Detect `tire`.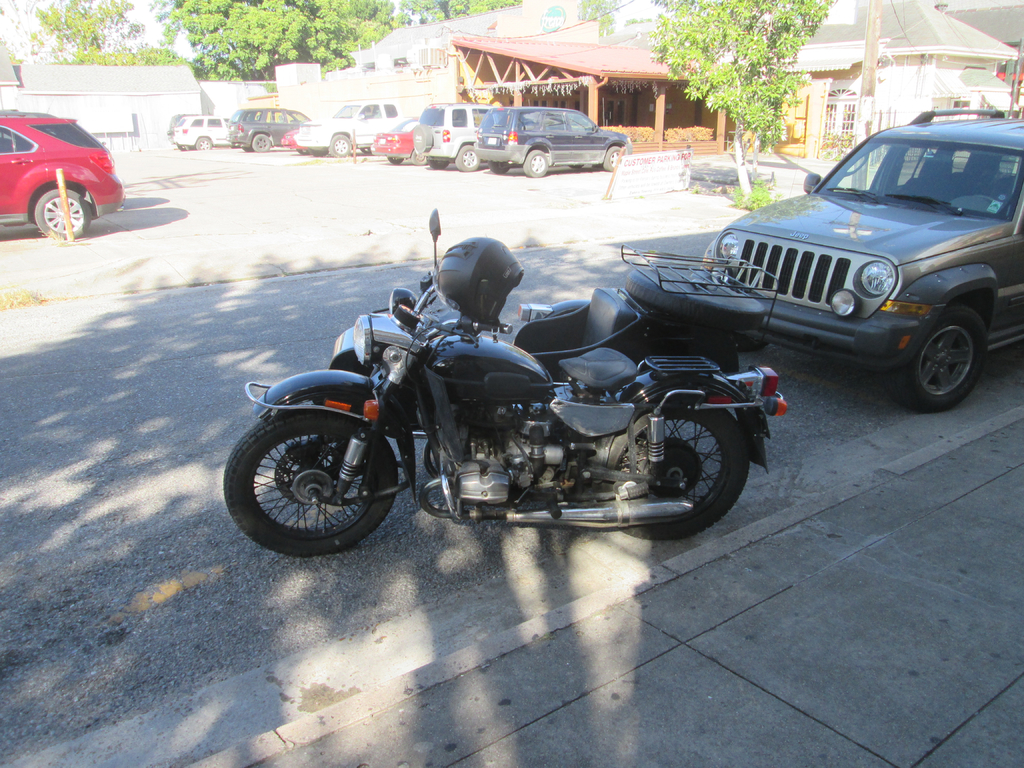
Detected at BBox(177, 145, 189, 151).
